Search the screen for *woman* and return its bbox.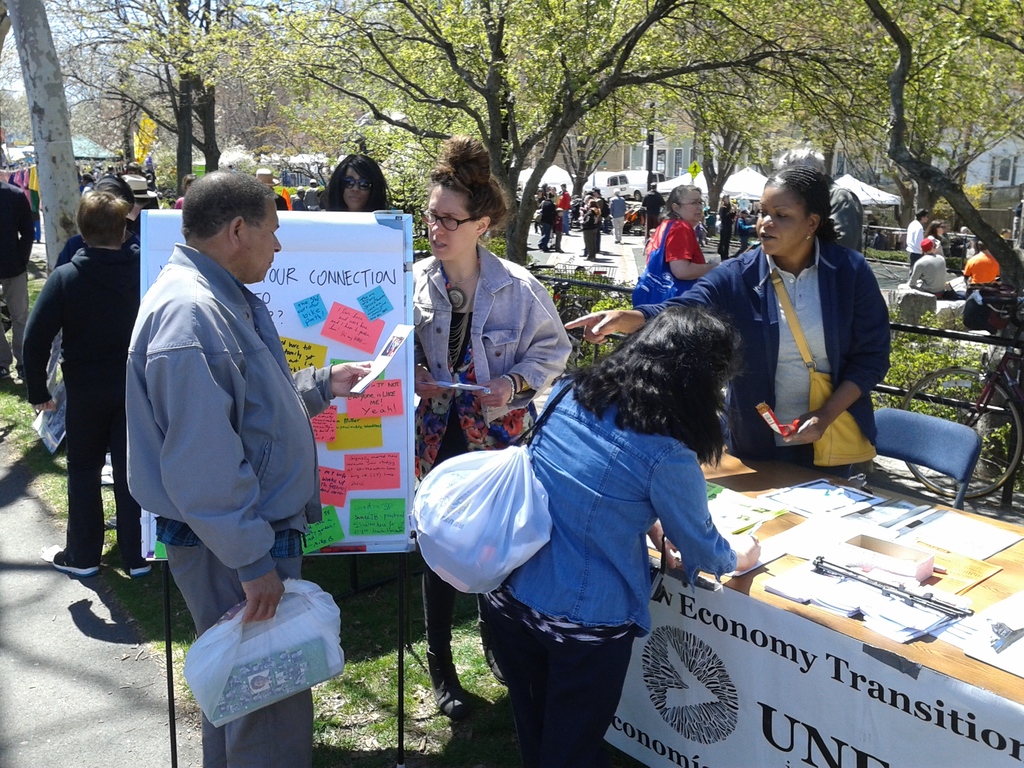
Found: [402,145,570,711].
